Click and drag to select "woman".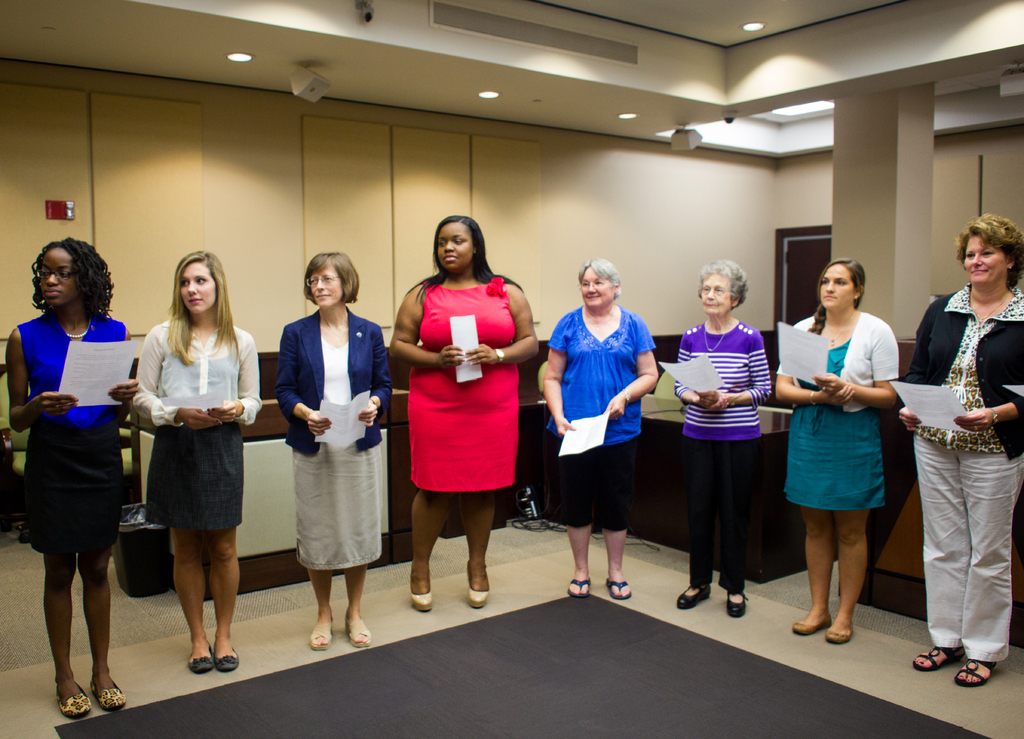
Selection: detection(2, 237, 138, 717).
